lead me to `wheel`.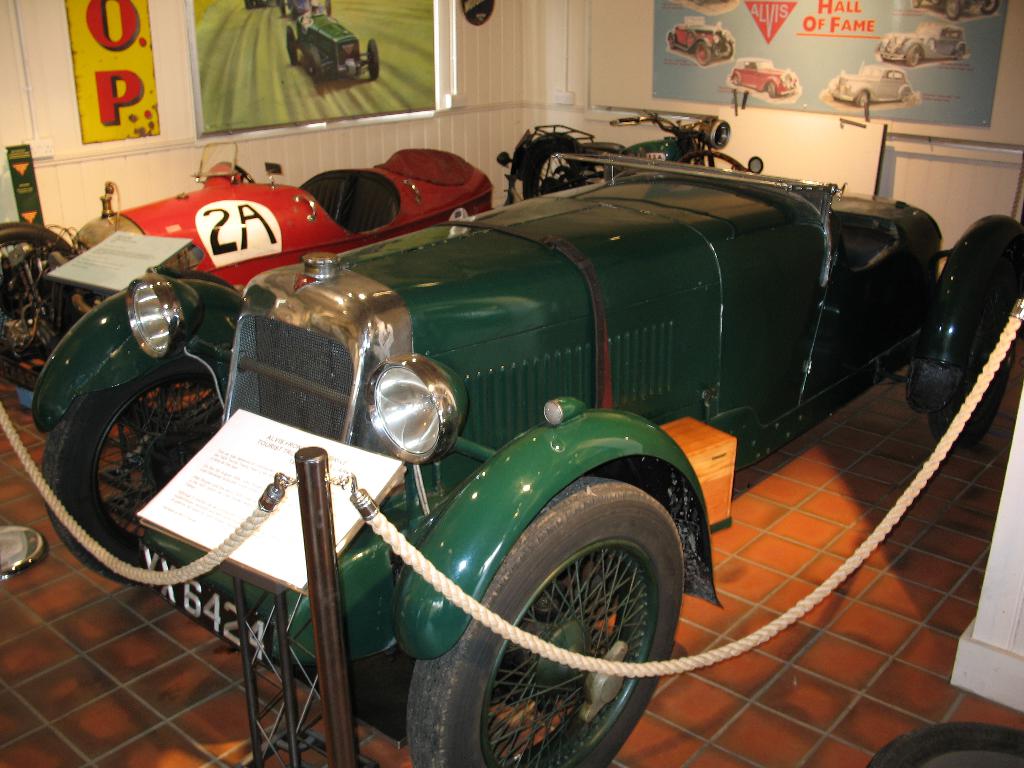
Lead to [677,150,747,172].
